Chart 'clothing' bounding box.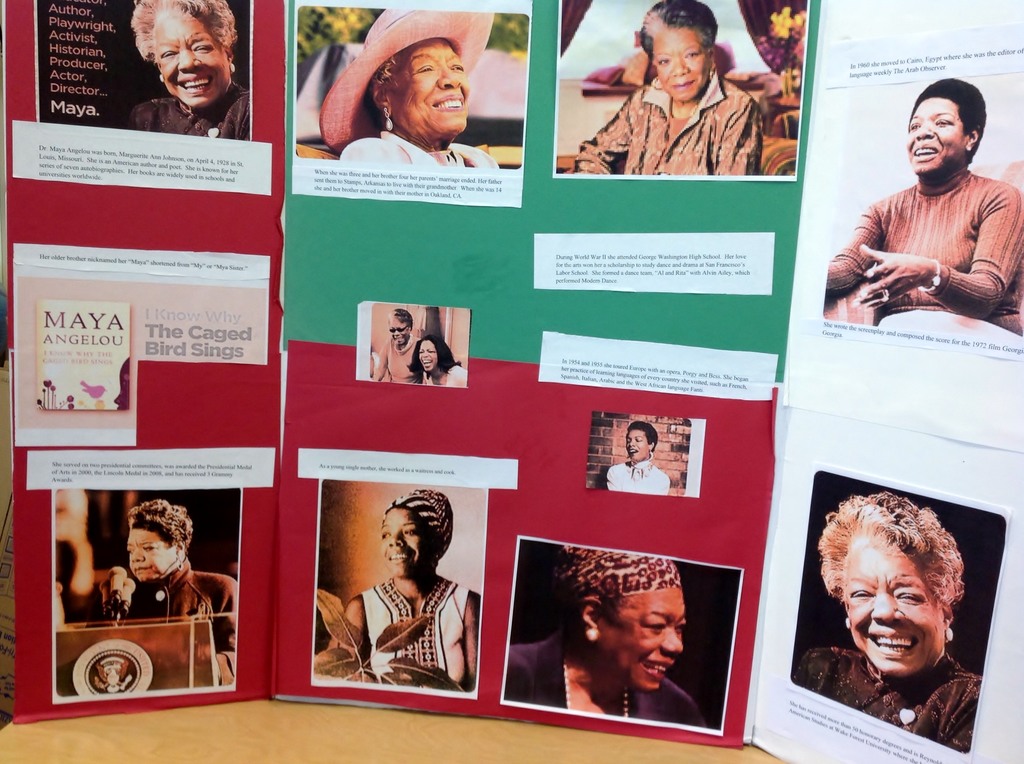
Charted: locate(337, 129, 501, 168).
